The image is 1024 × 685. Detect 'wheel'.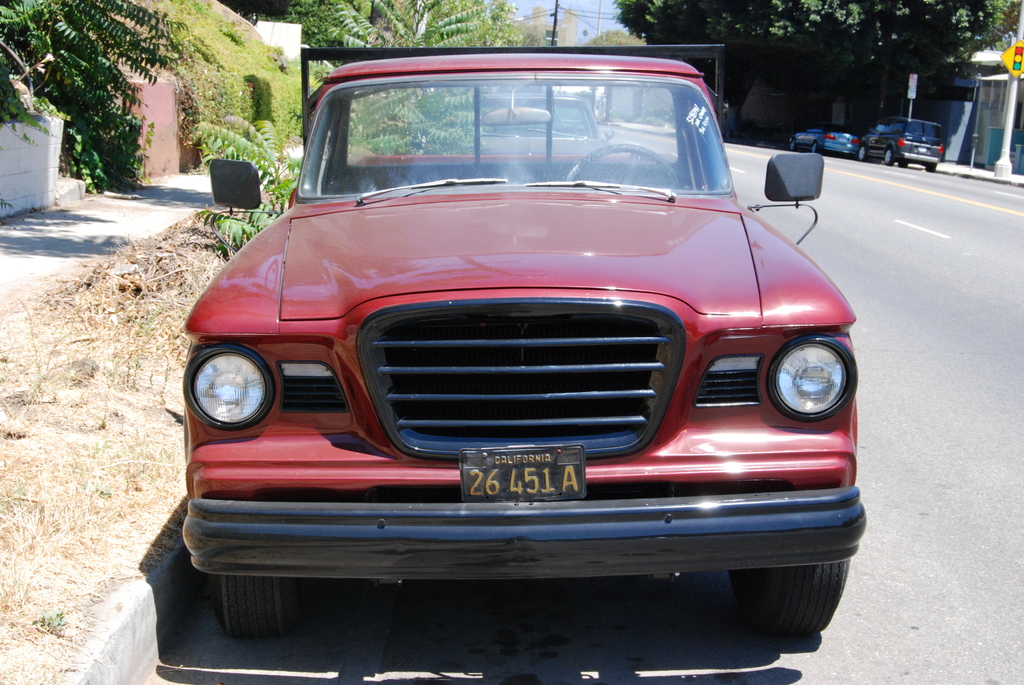
Detection: bbox=[207, 567, 299, 650].
